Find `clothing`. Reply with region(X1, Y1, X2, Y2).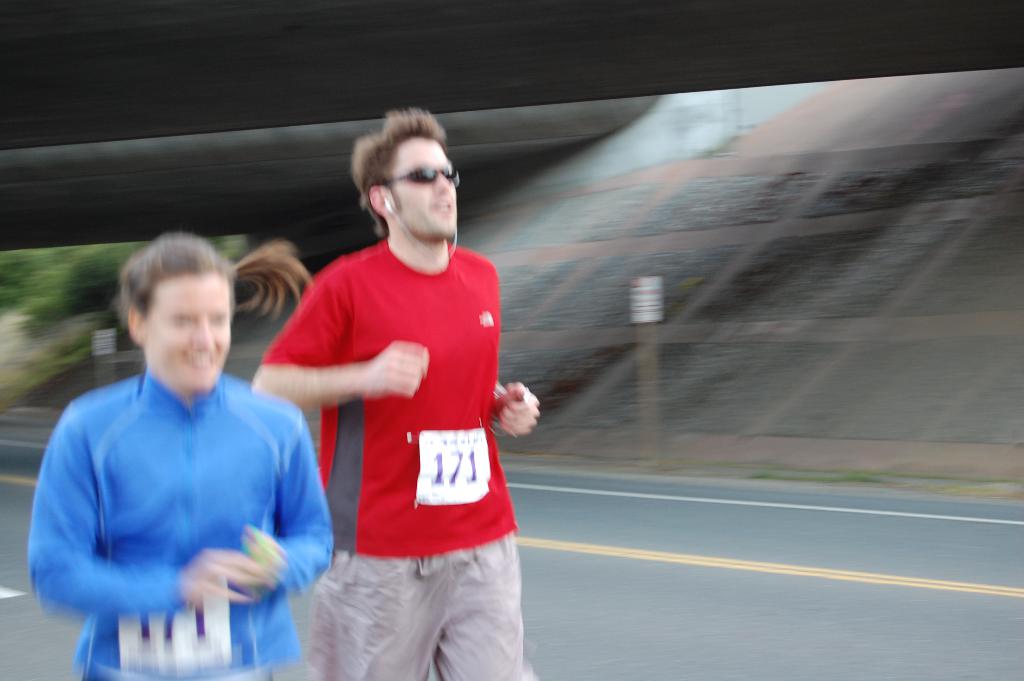
region(261, 236, 527, 680).
